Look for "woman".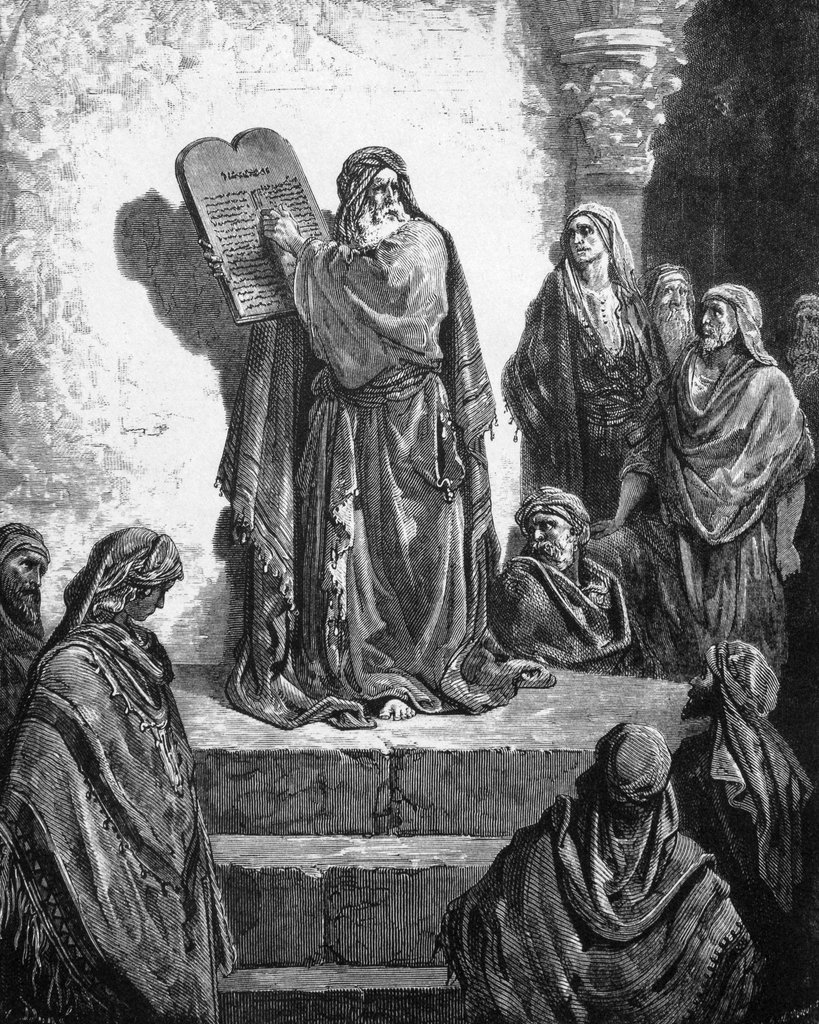
Found: (0, 526, 234, 1023).
